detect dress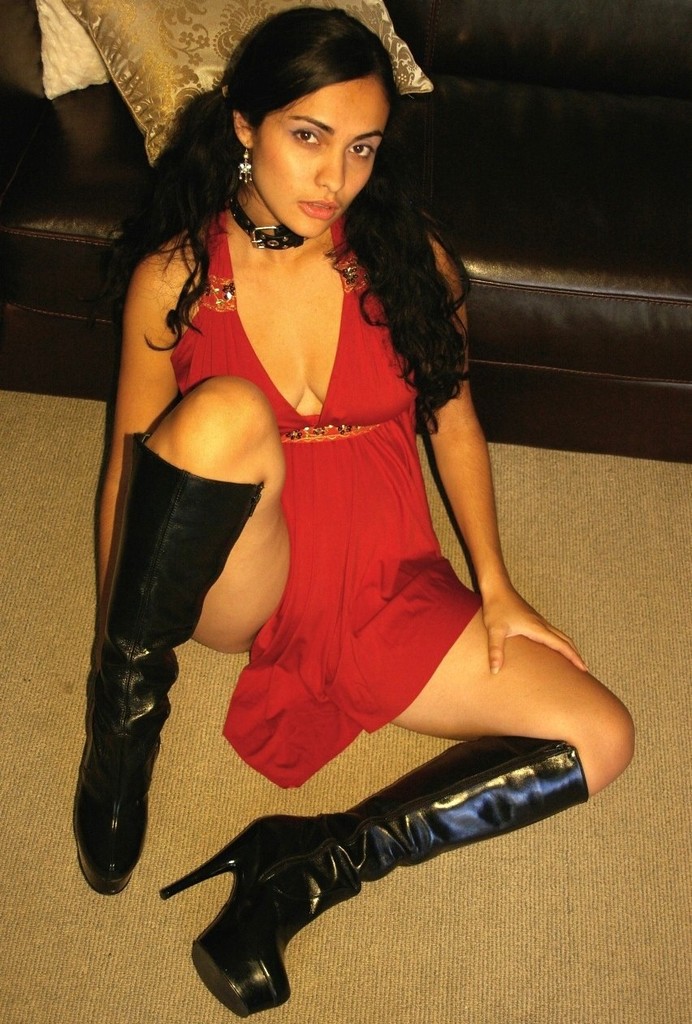
169, 216, 478, 794
